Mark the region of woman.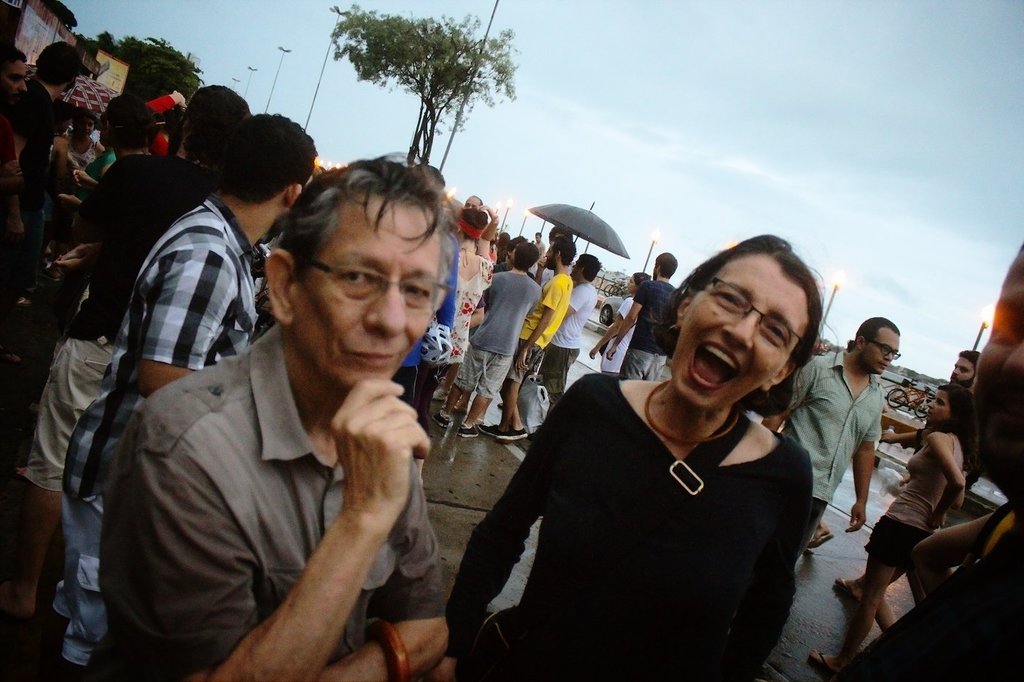
Region: box(435, 211, 501, 423).
